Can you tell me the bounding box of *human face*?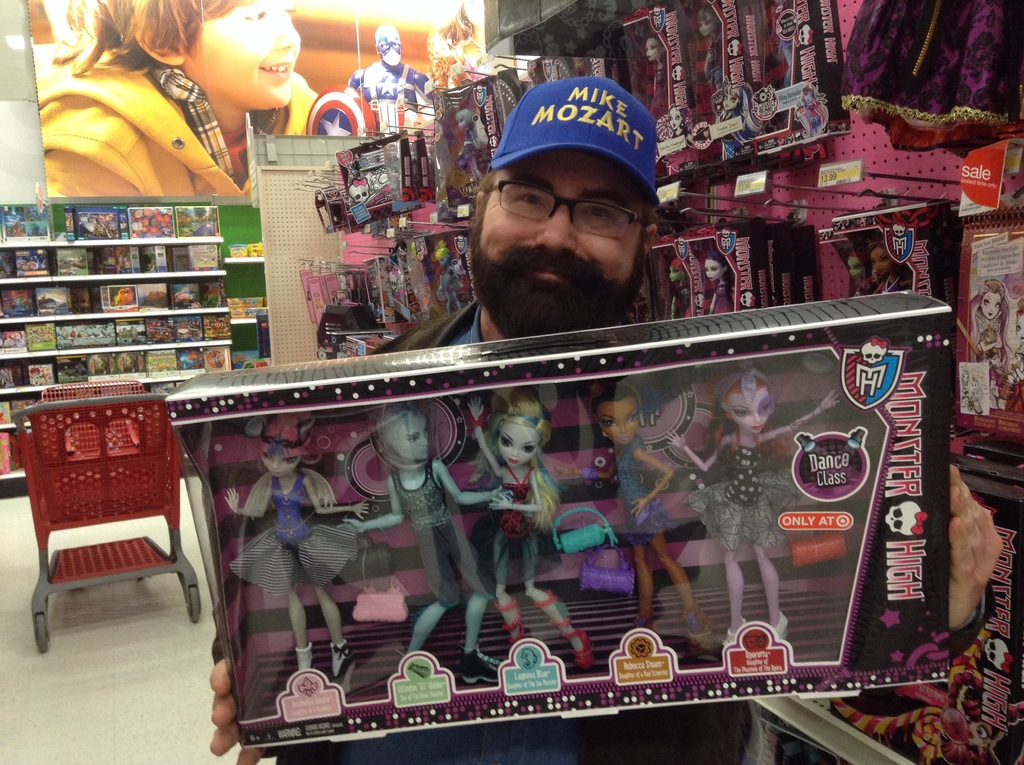
select_region(490, 148, 639, 337).
